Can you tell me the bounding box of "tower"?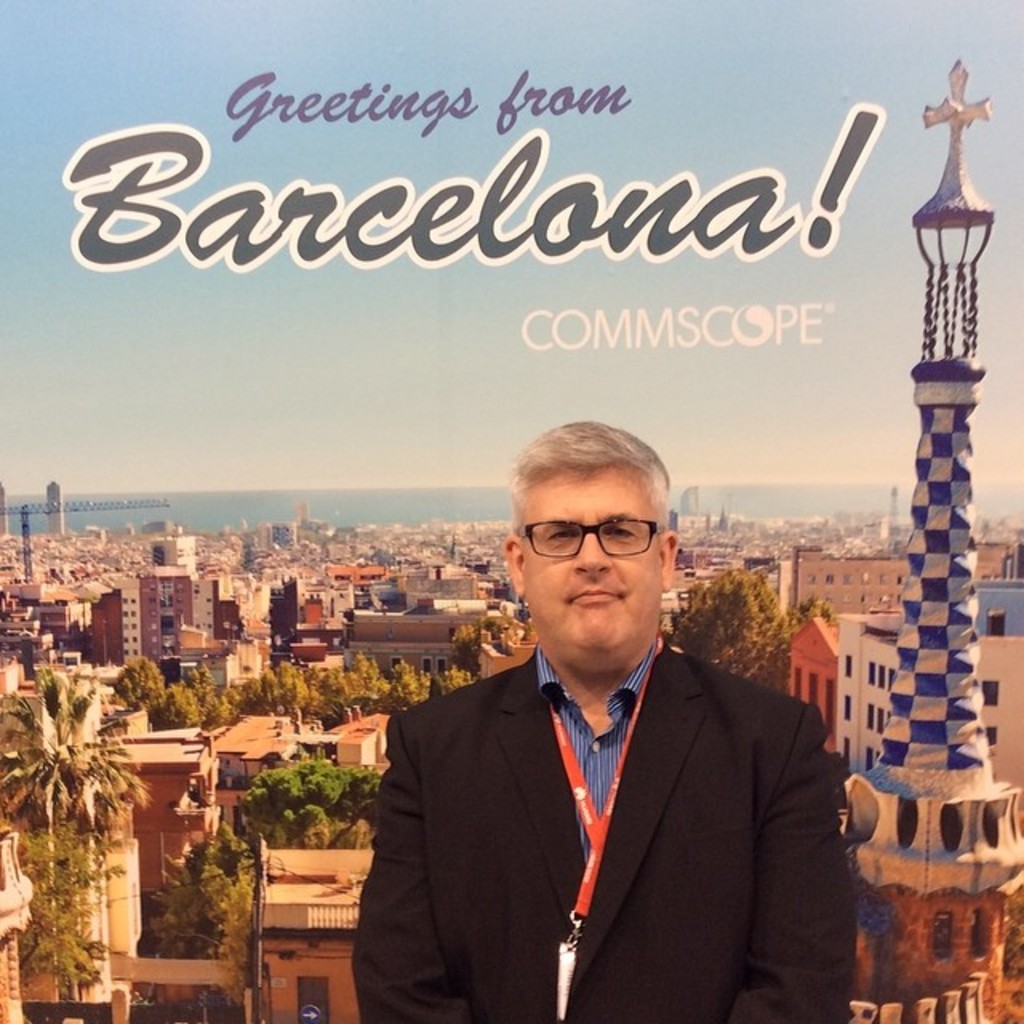
<bbox>843, 66, 1022, 1022</bbox>.
